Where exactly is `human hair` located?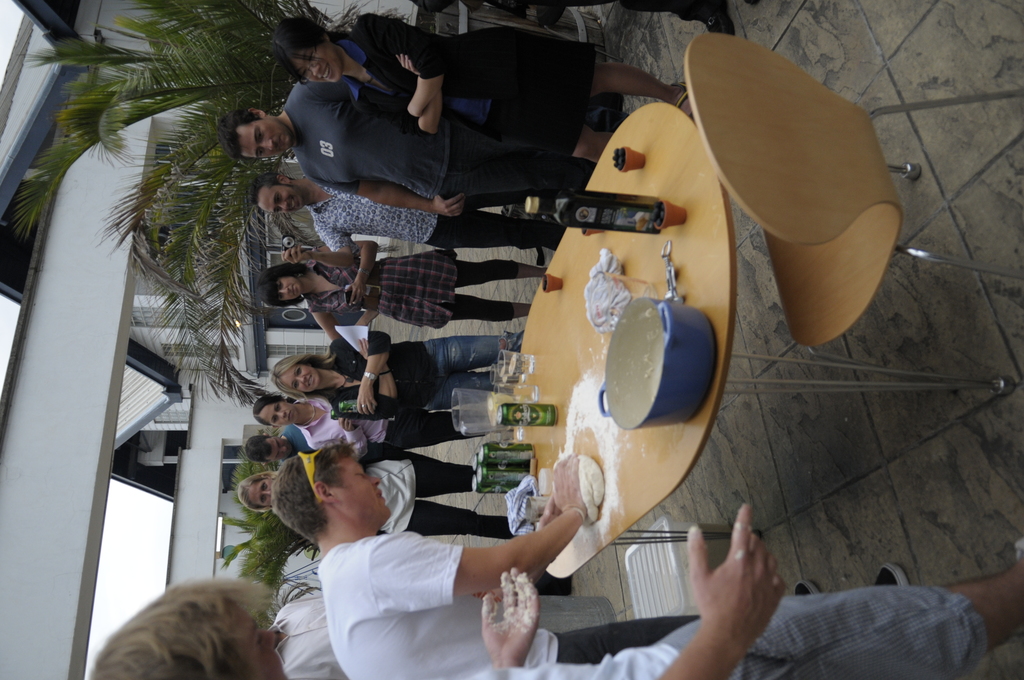
Its bounding box is detection(239, 474, 273, 514).
